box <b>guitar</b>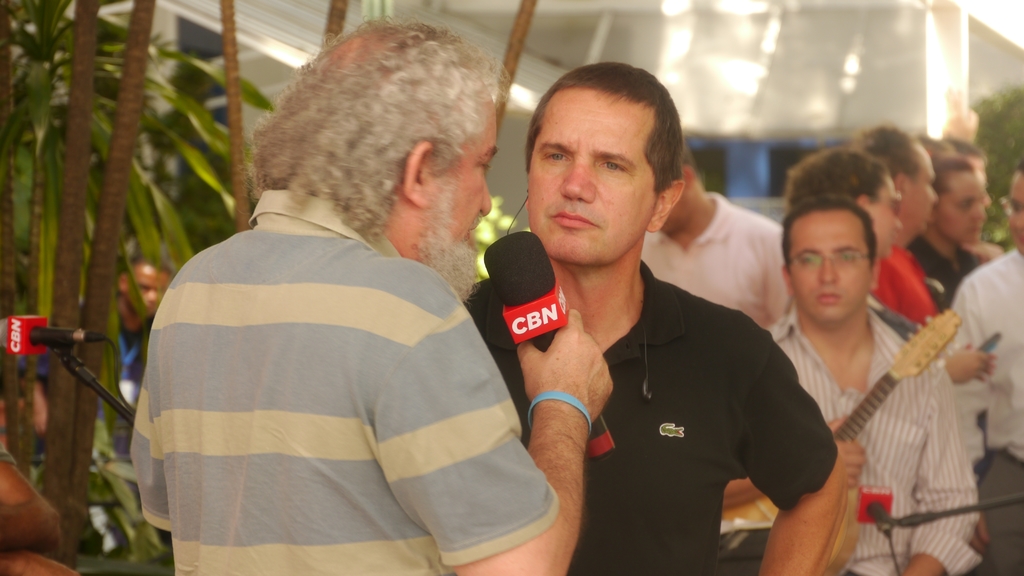
721,311,957,533
